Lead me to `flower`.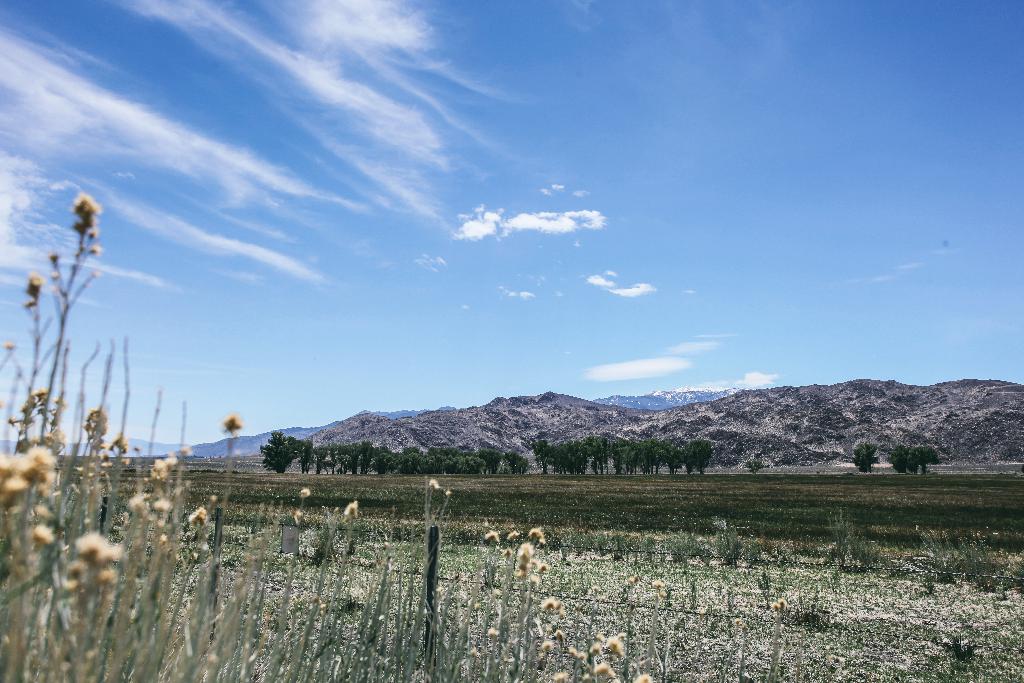
Lead to BBox(149, 456, 180, 483).
